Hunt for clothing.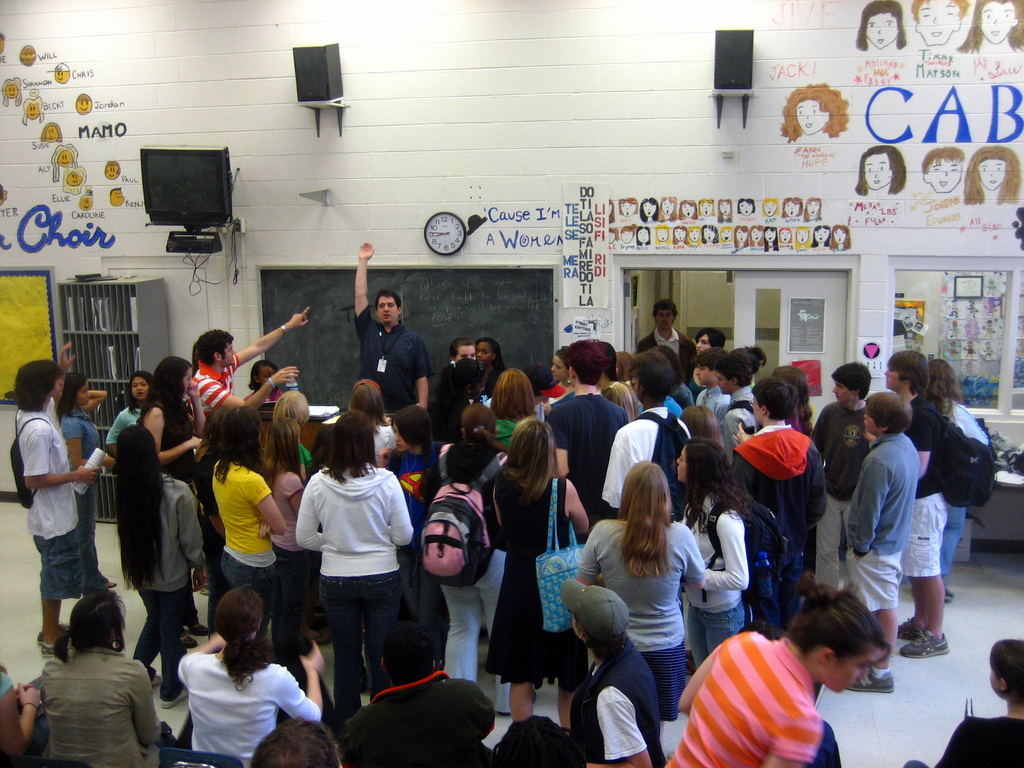
Hunted down at bbox=[366, 415, 397, 464].
